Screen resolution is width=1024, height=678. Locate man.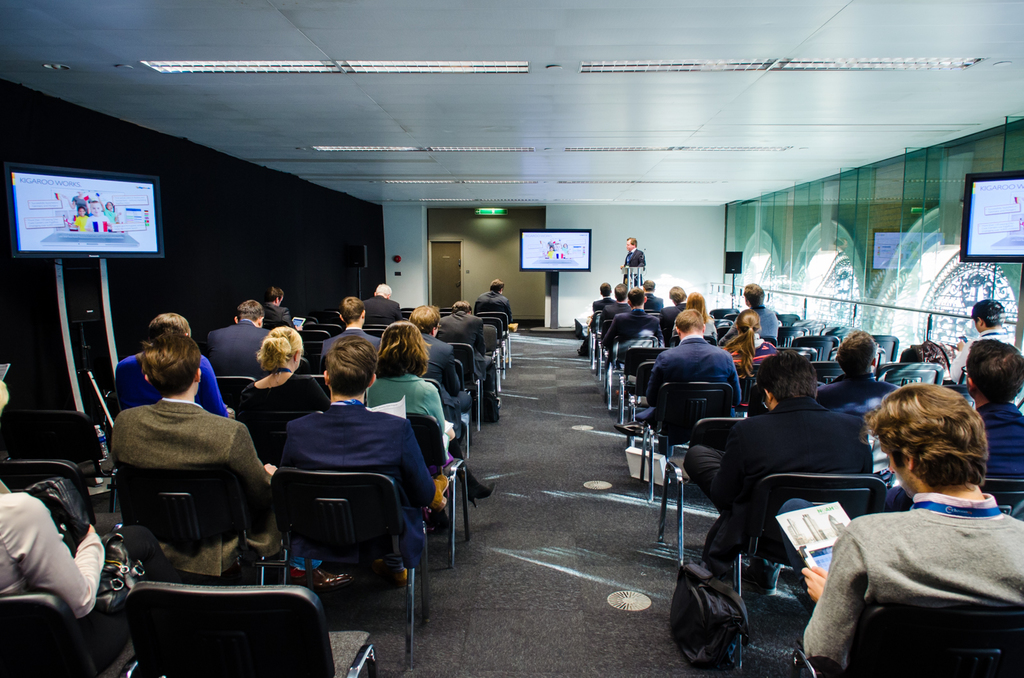
locate(476, 281, 518, 333).
